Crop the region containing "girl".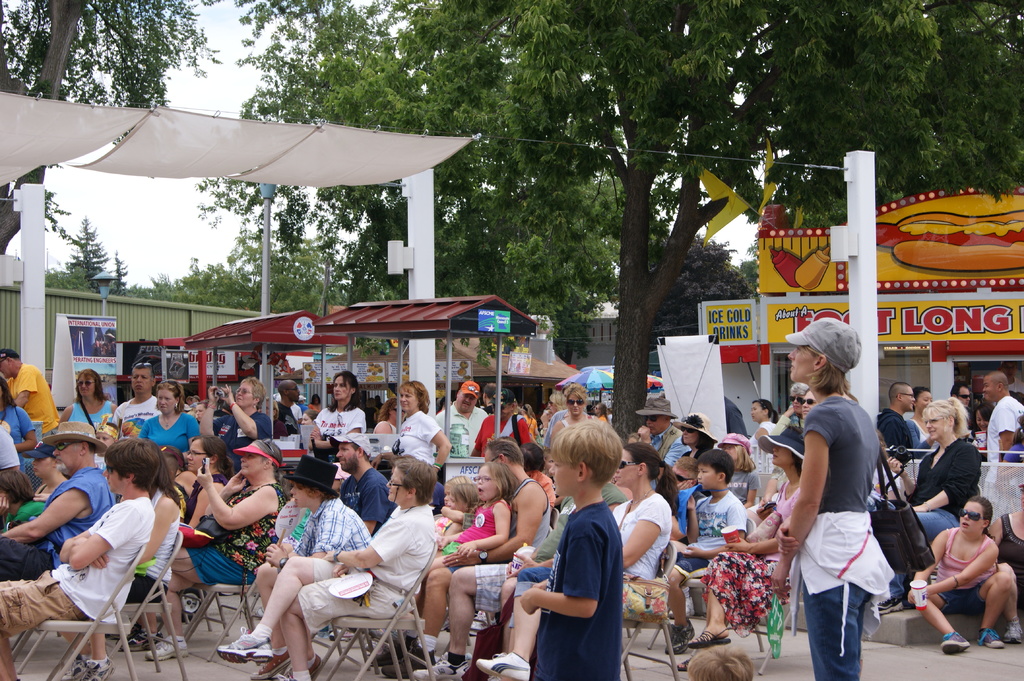
Crop region: [753,401,777,452].
